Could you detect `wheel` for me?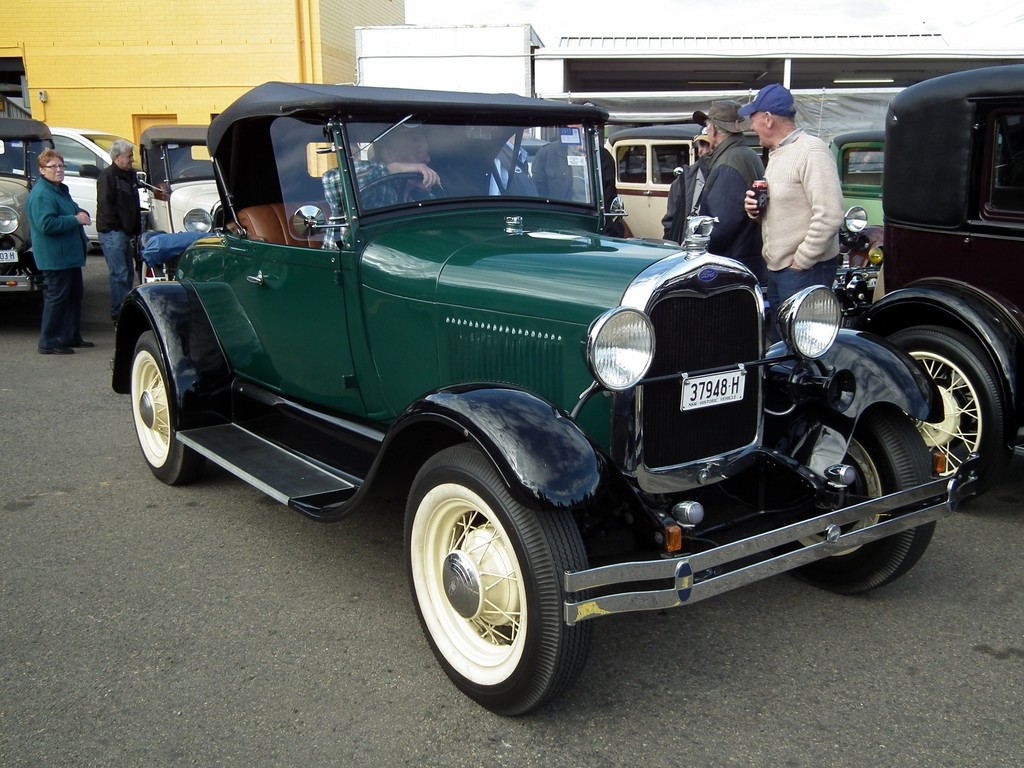
Detection result: bbox=[402, 444, 600, 712].
